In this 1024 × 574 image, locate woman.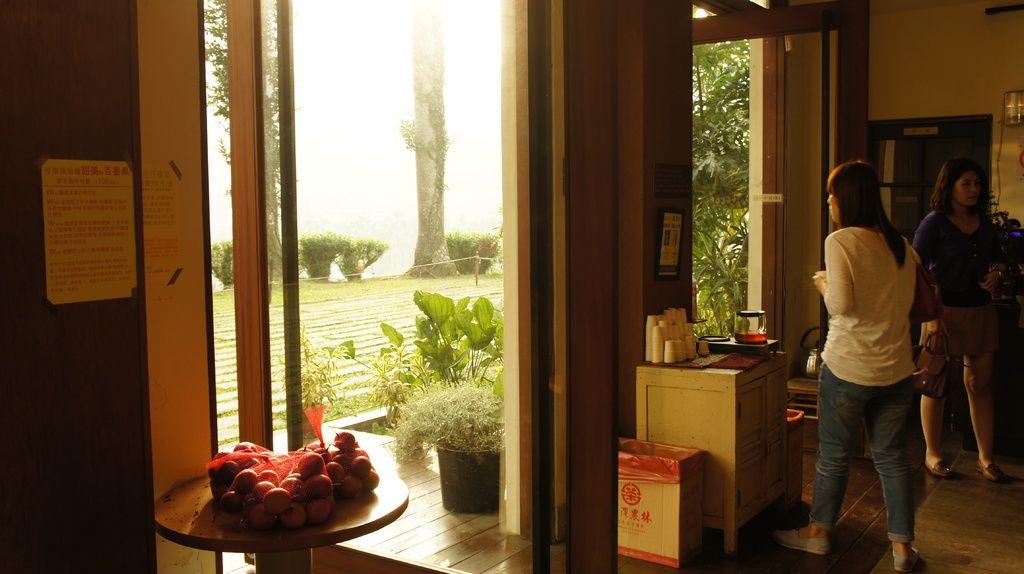
Bounding box: [left=921, top=143, right=1011, bottom=498].
